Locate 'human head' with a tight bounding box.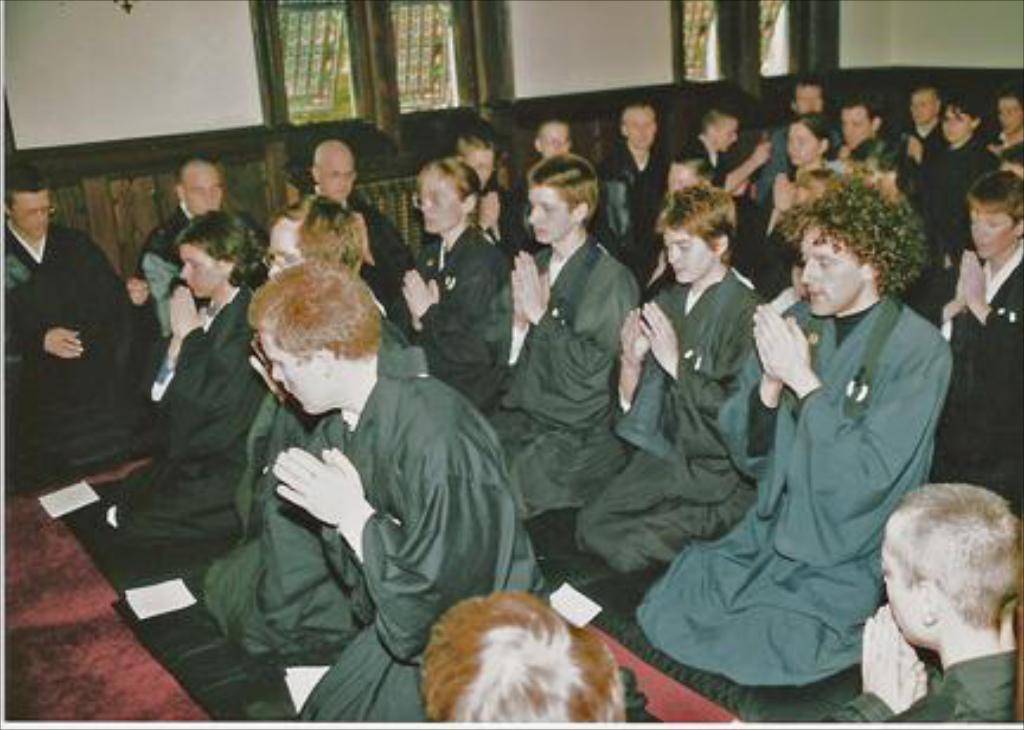
detection(664, 180, 735, 275).
